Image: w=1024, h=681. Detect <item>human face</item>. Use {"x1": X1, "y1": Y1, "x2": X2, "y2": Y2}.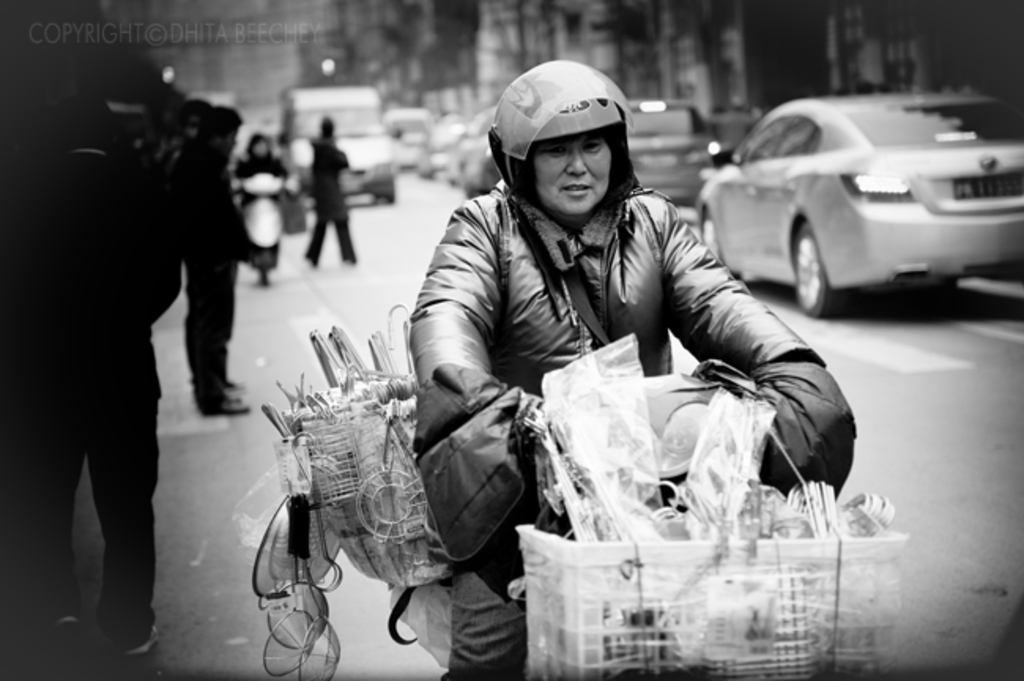
{"x1": 540, "y1": 128, "x2": 613, "y2": 219}.
